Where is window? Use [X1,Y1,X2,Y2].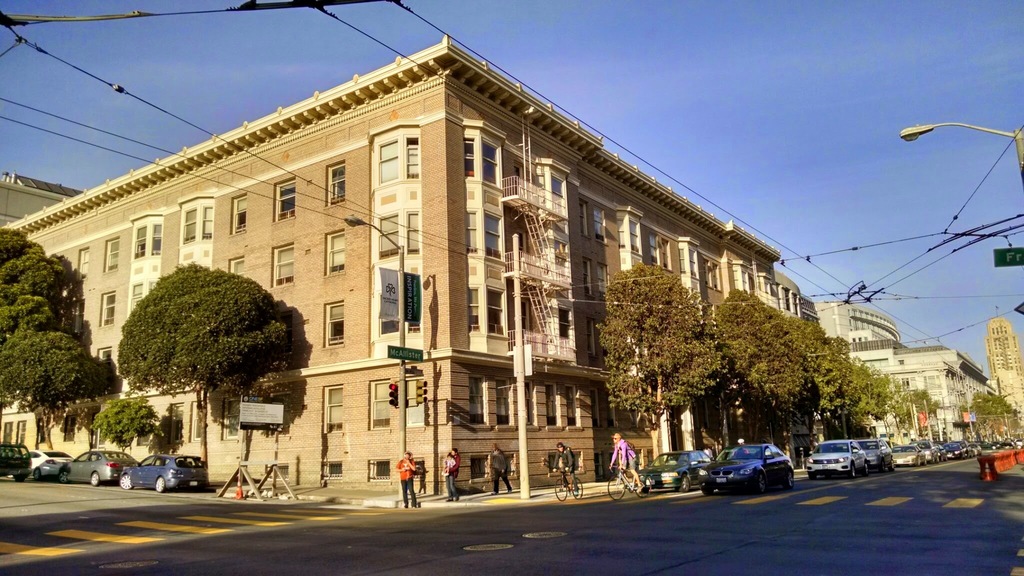
[131,285,141,306].
